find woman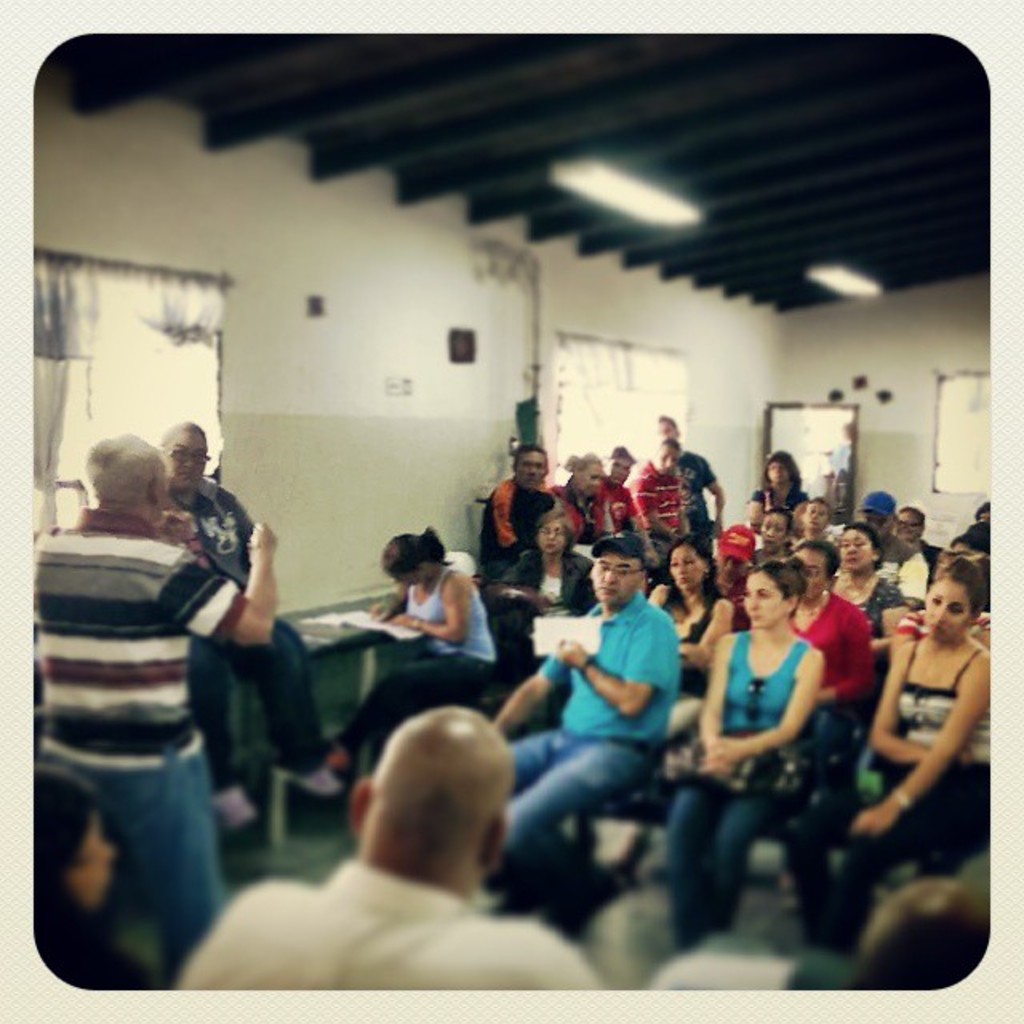
Rect(803, 563, 1002, 974)
